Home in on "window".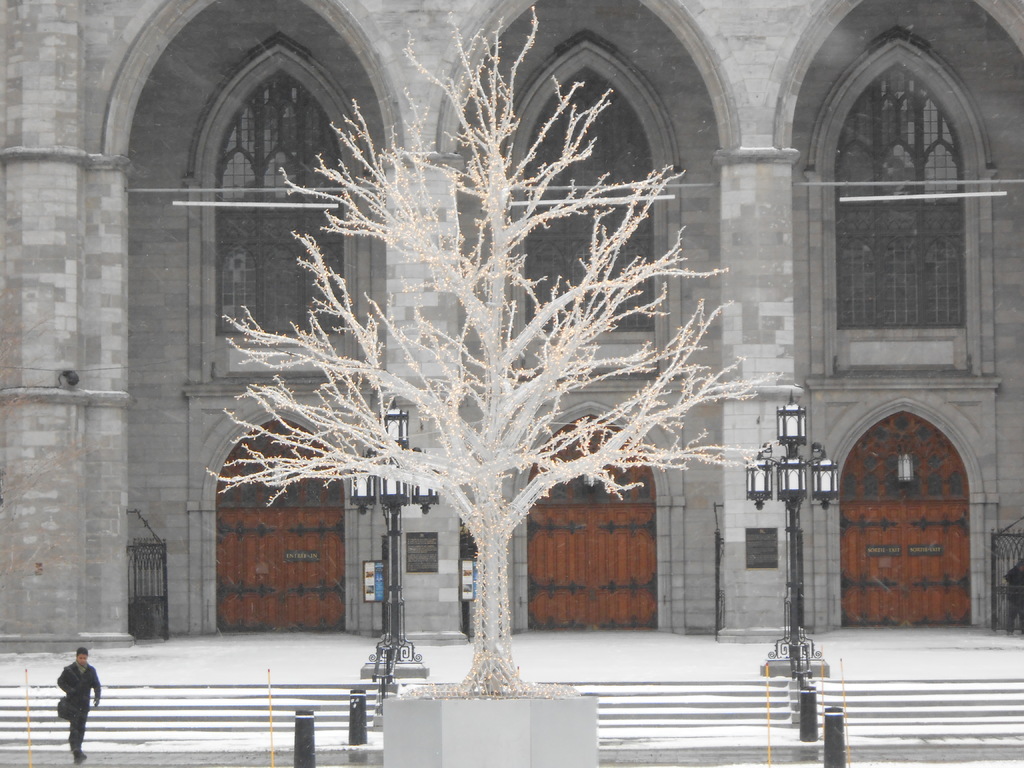
Homed in at x1=517 y1=66 x2=655 y2=328.
